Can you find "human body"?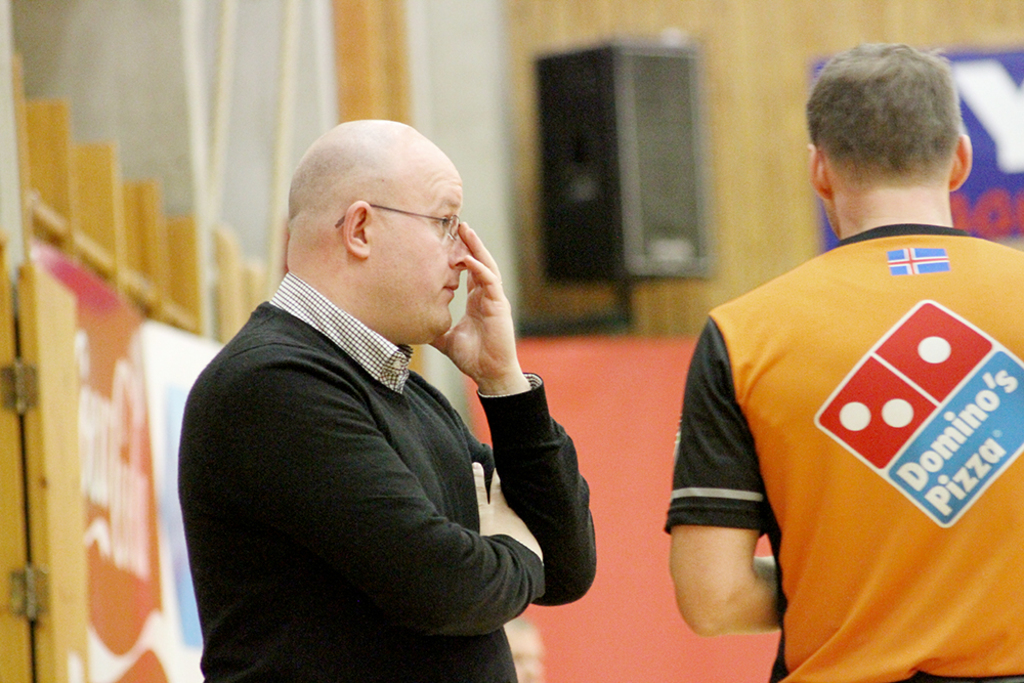
Yes, bounding box: <box>168,135,627,668</box>.
